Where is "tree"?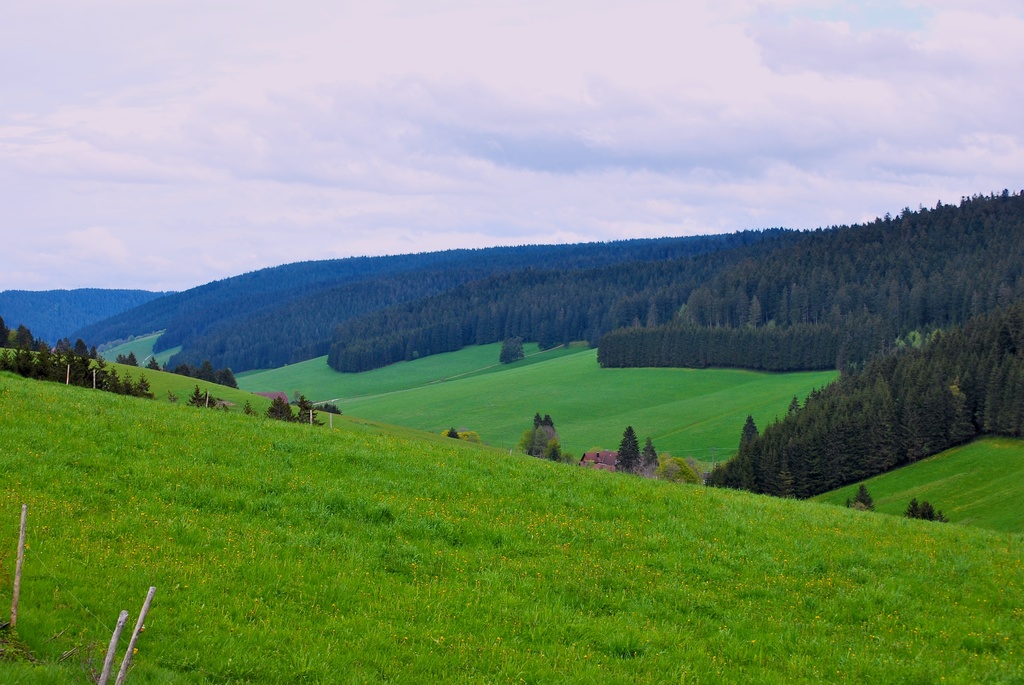
{"left": 168, "top": 361, "right": 189, "bottom": 374}.
